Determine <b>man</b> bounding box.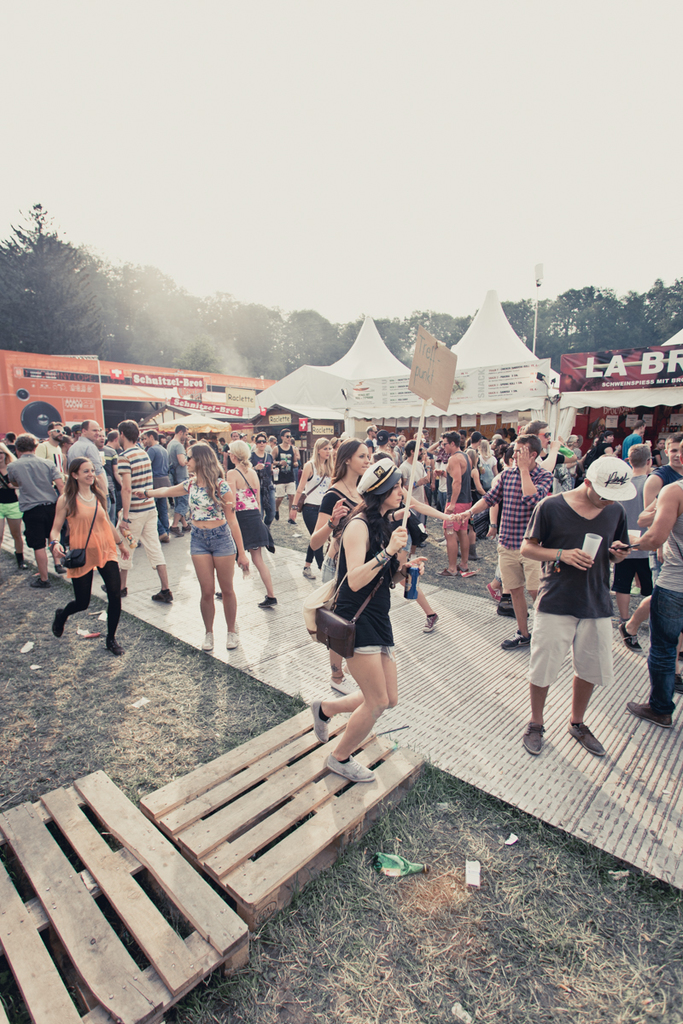
Determined: (left=452, top=432, right=553, bottom=653).
